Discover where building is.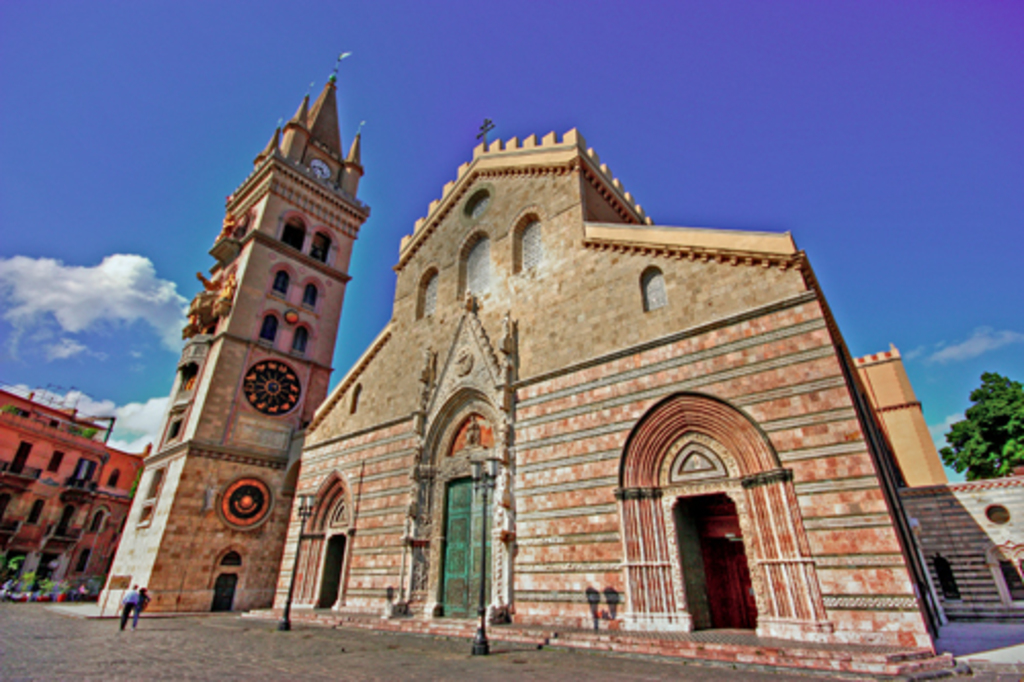
Discovered at l=897, t=467, r=1022, b=623.
